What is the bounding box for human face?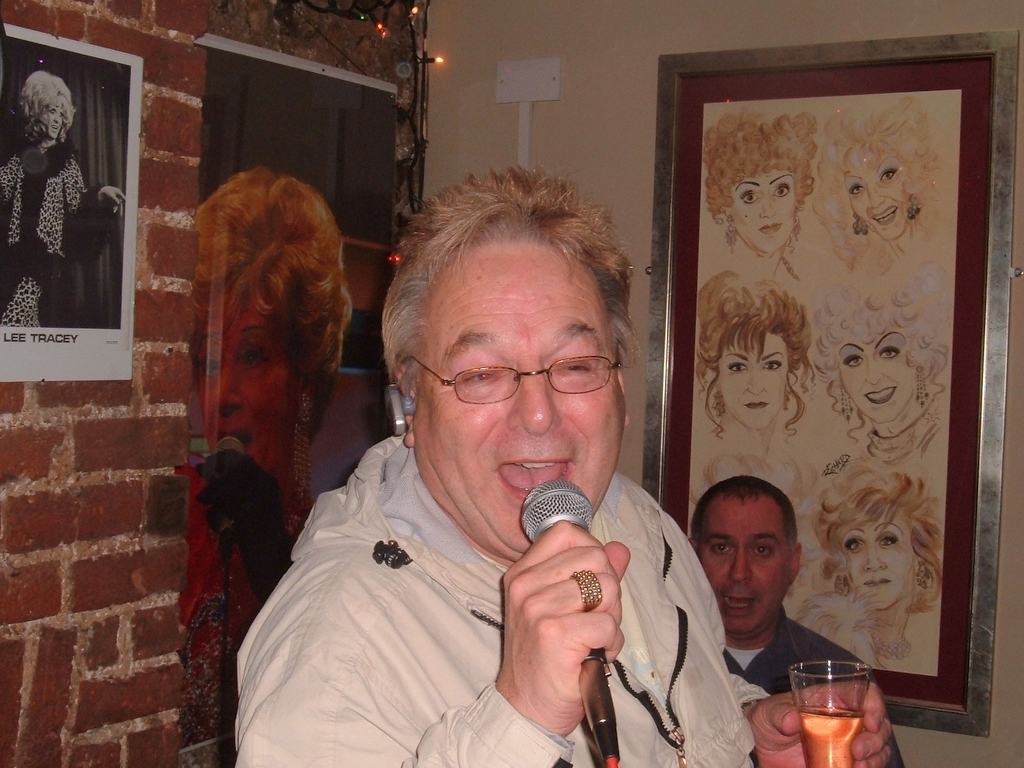
{"left": 835, "top": 330, "right": 917, "bottom": 424}.
